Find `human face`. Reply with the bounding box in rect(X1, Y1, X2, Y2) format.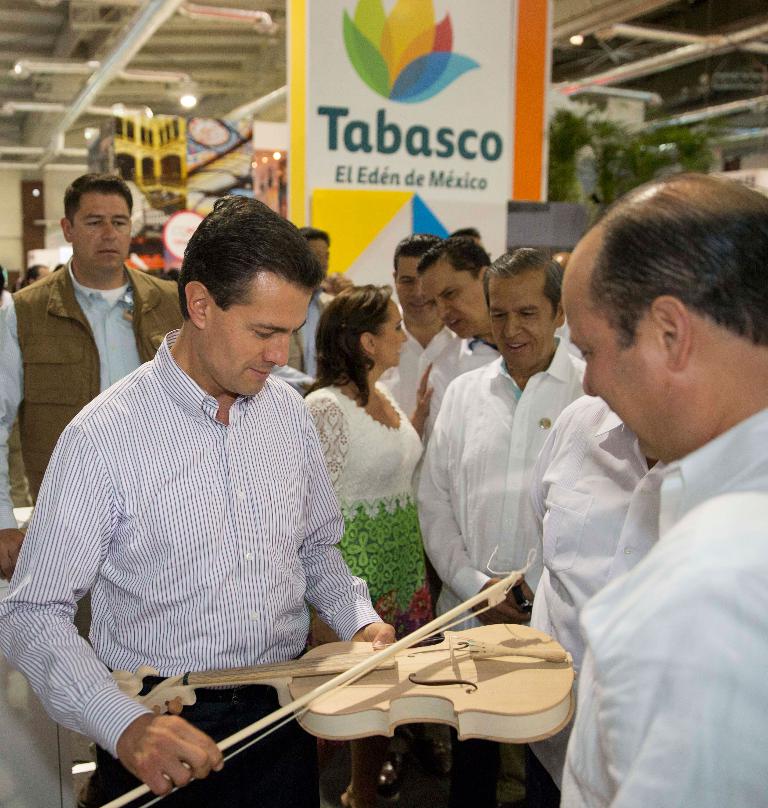
rect(380, 302, 405, 364).
